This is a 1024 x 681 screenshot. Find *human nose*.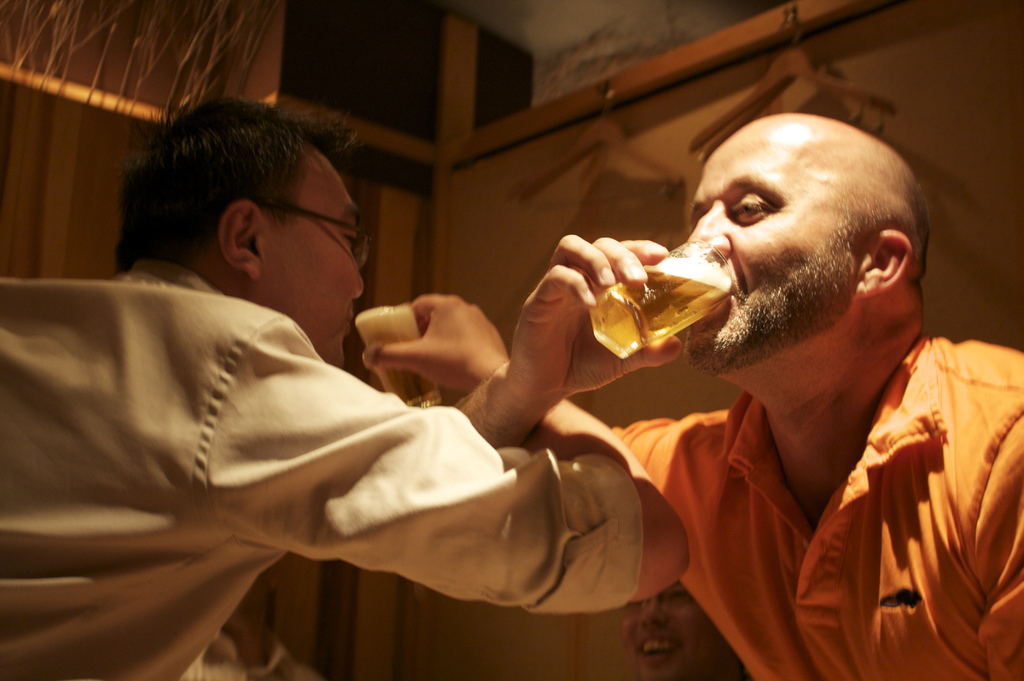
Bounding box: box(685, 210, 732, 254).
